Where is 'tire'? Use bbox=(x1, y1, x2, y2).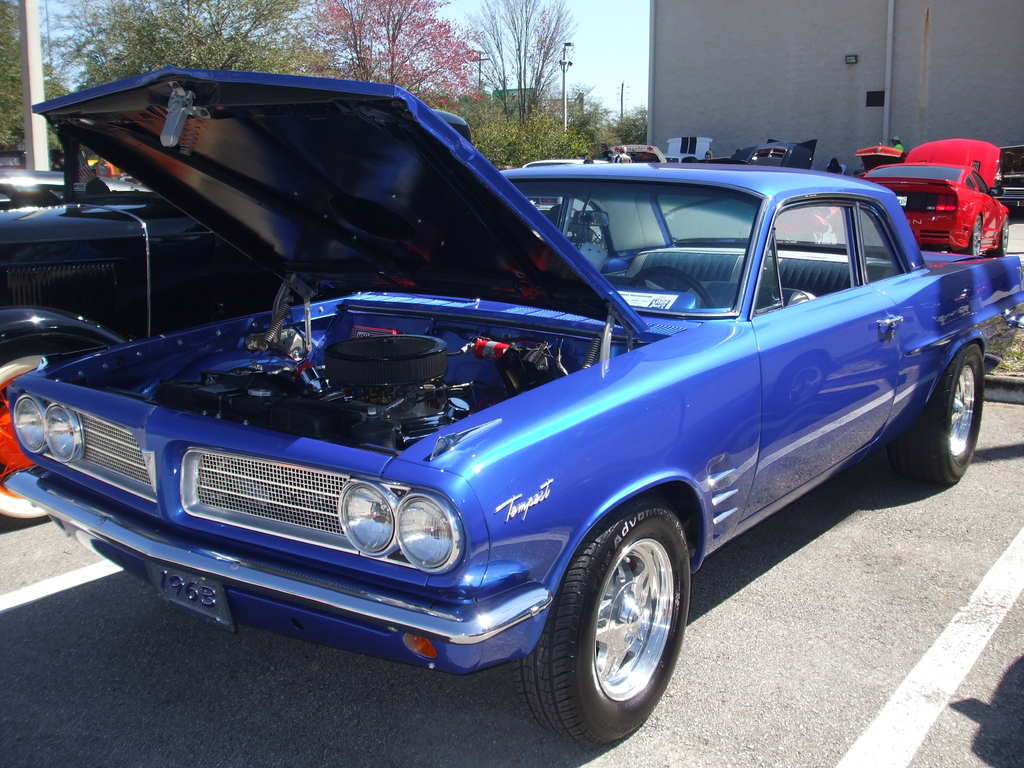
bbox=(1000, 220, 1009, 256).
